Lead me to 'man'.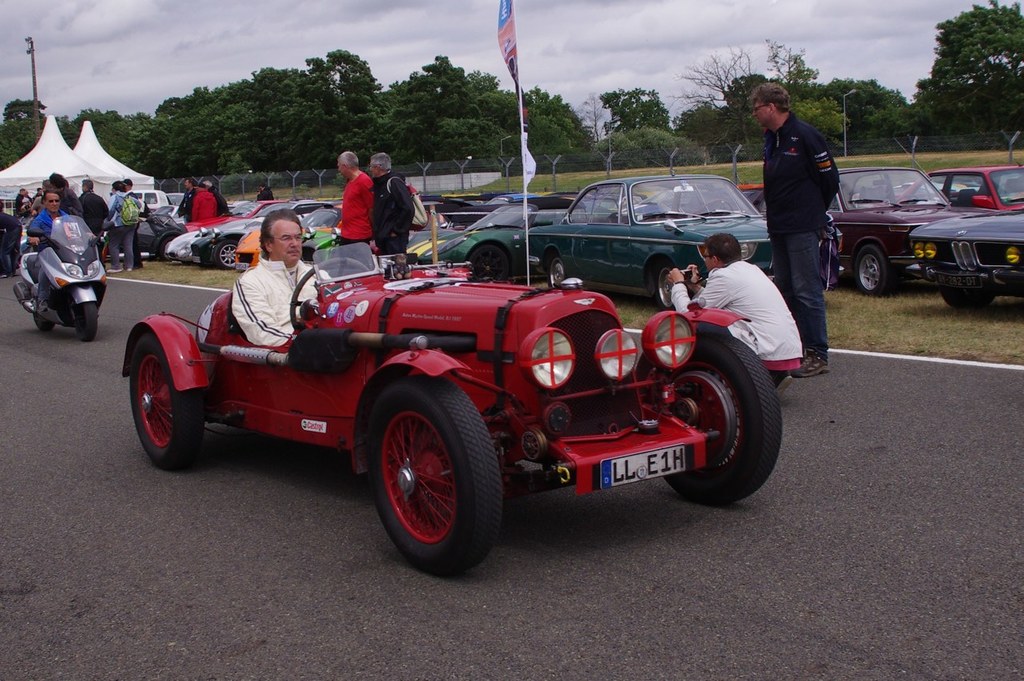
Lead to bbox(367, 149, 412, 267).
